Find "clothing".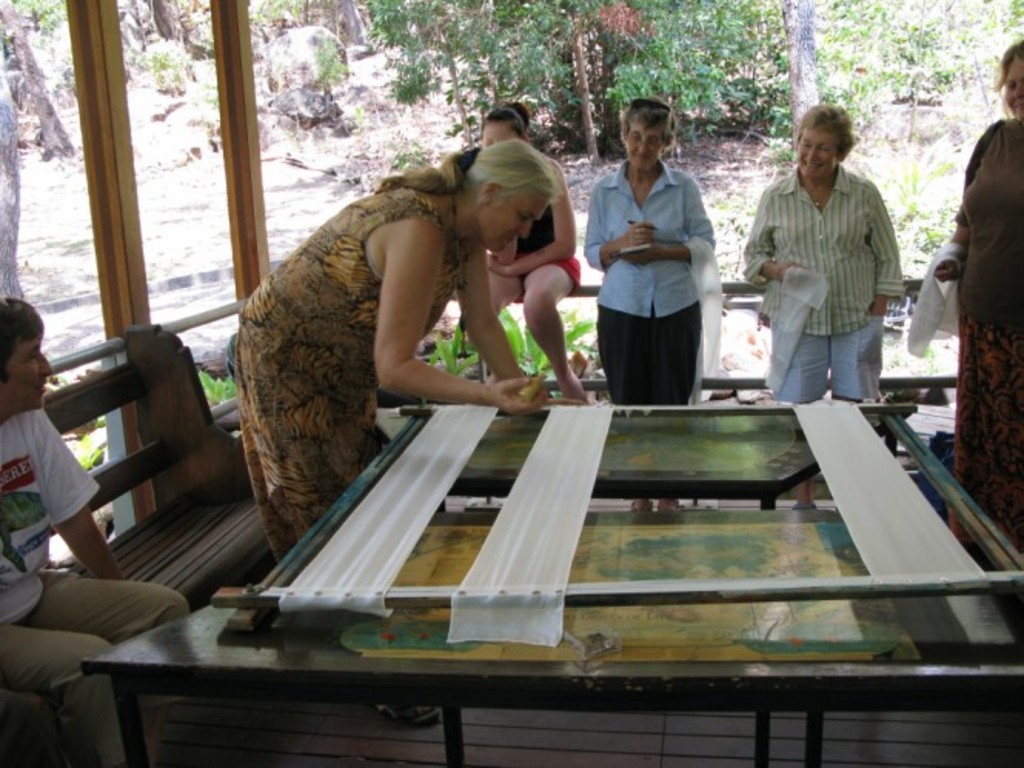
bbox(582, 151, 716, 406).
